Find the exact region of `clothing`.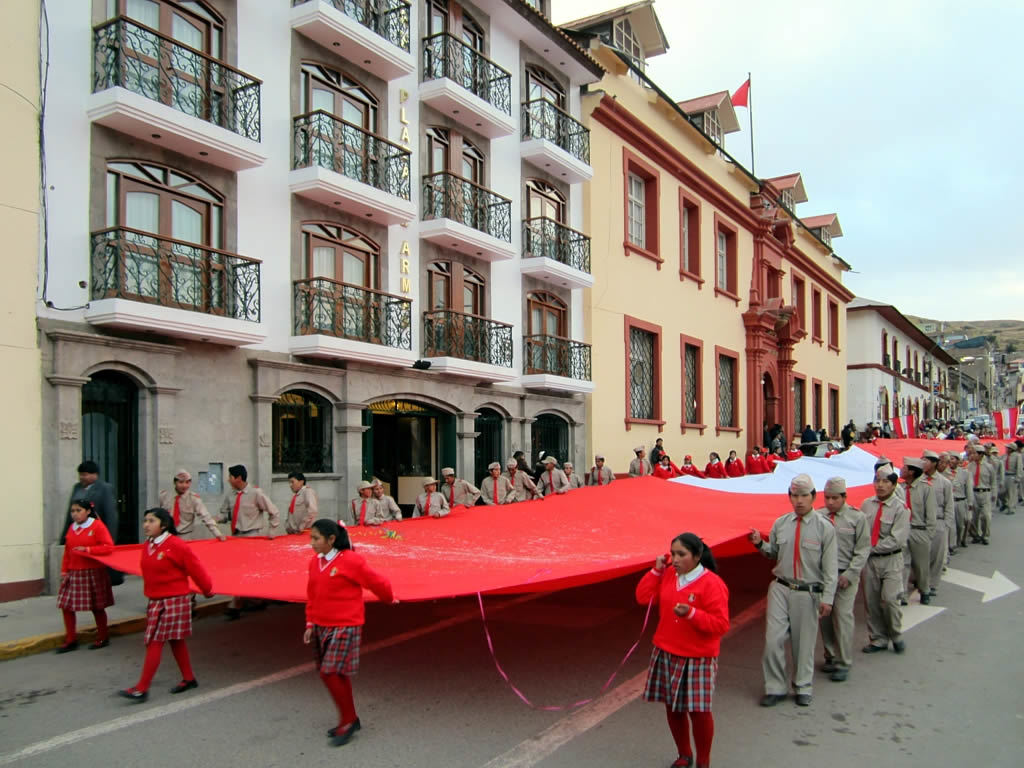
Exact region: x1=353 y1=493 x2=385 y2=528.
